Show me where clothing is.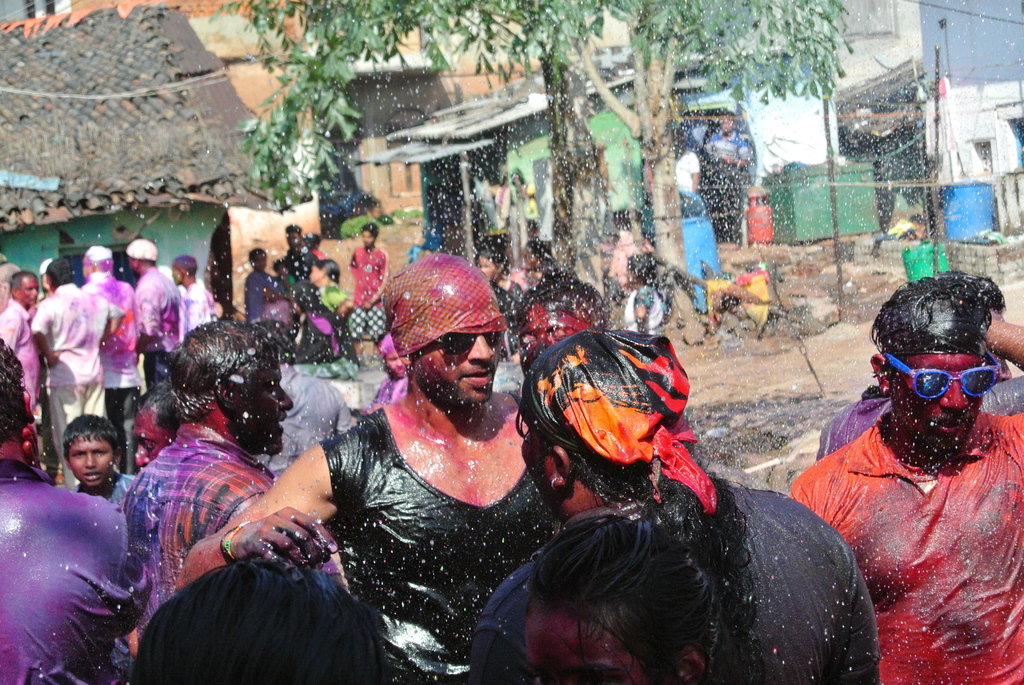
clothing is at [x1=6, y1=298, x2=39, y2=413].
